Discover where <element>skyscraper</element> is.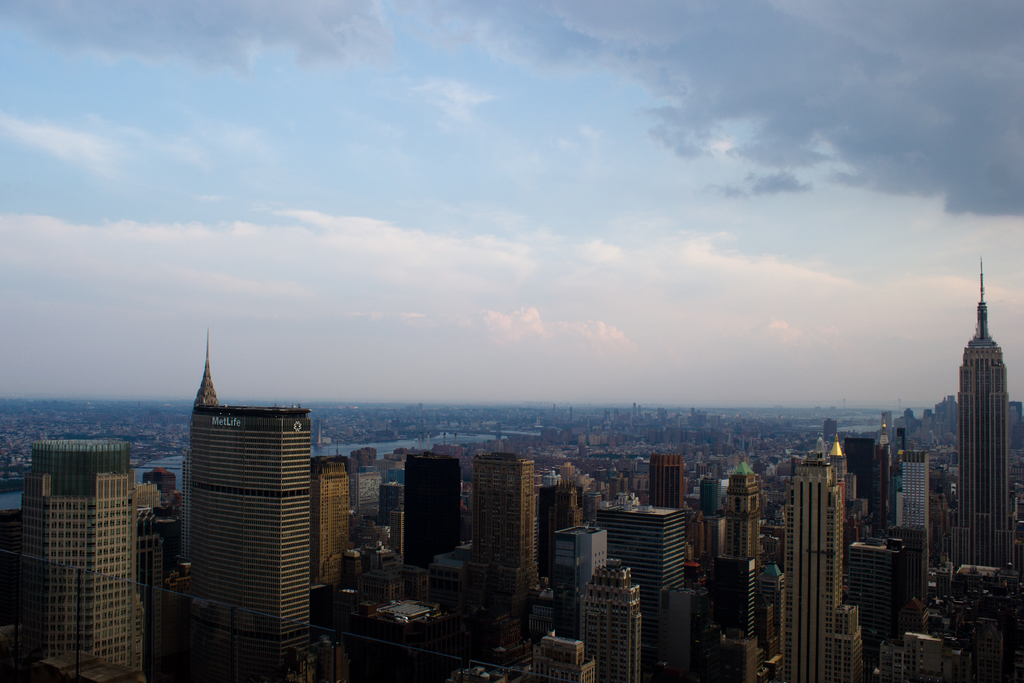
Discovered at bbox(710, 415, 721, 428).
